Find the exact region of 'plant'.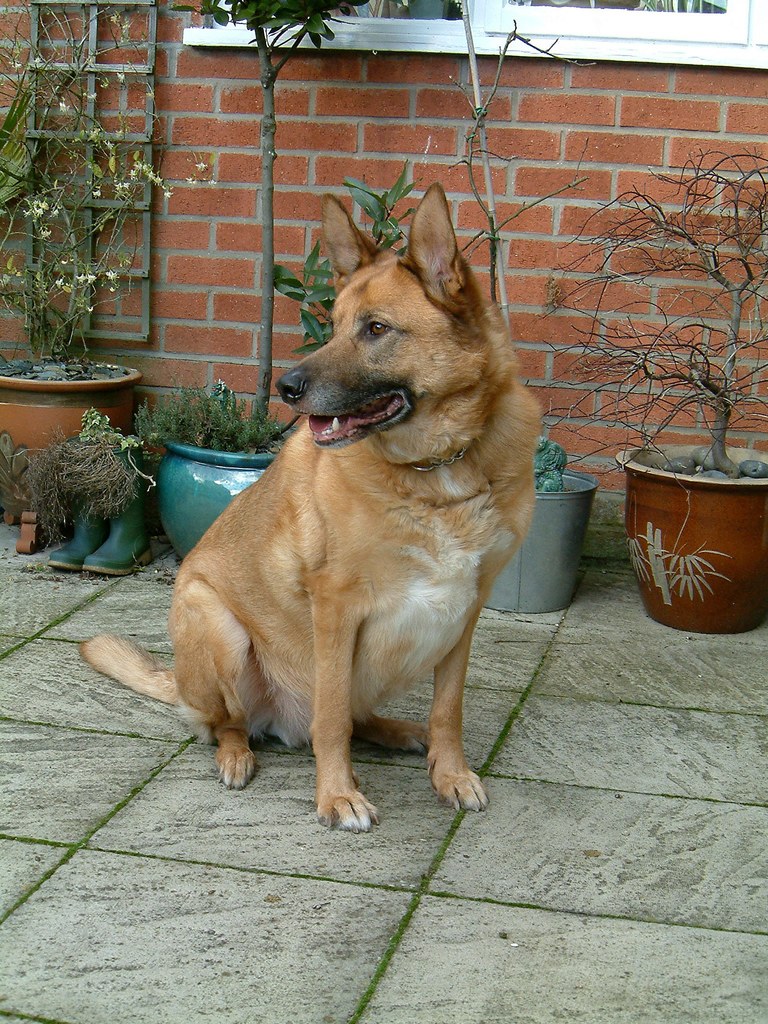
Exact region: [17, 69, 181, 368].
